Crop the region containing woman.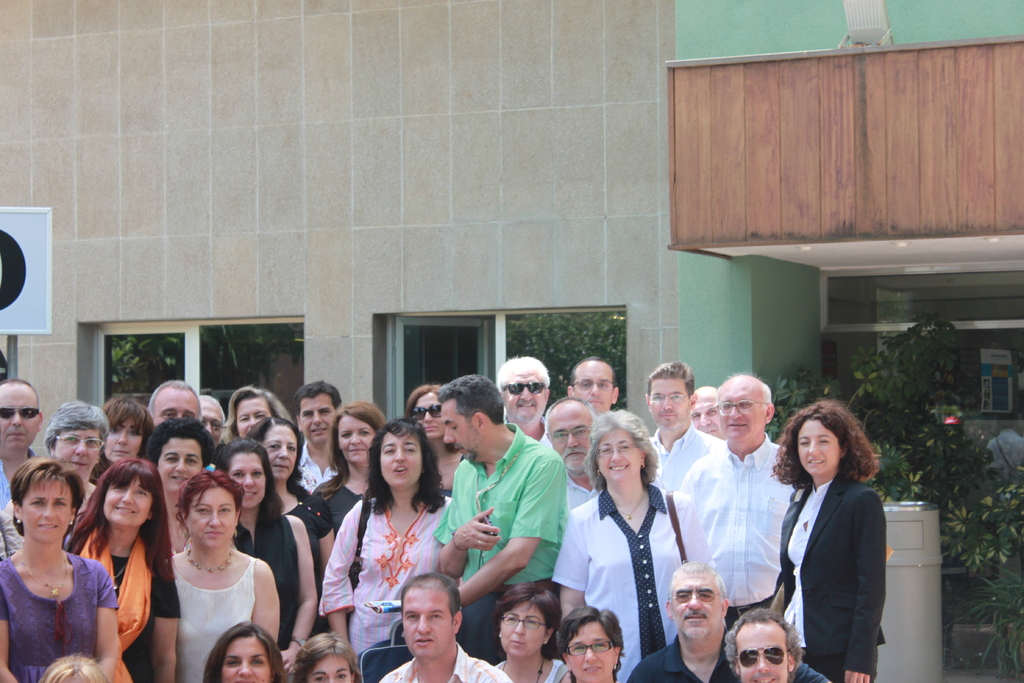
Crop region: 547:403:717:682.
